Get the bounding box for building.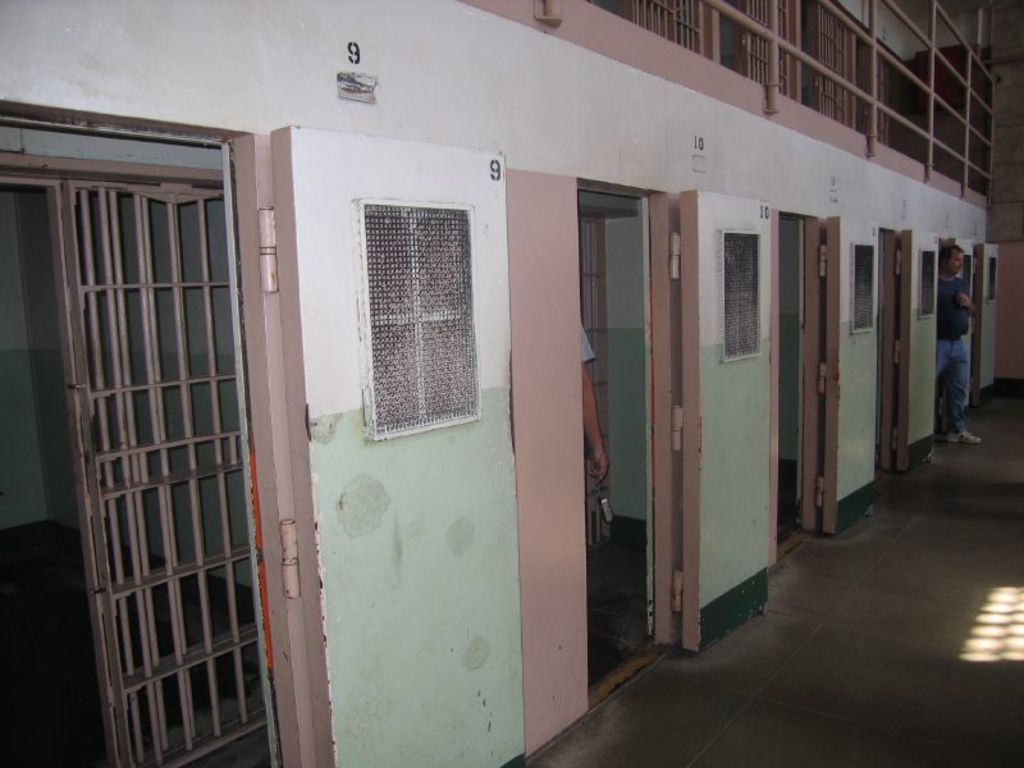
0:0:1023:767.
